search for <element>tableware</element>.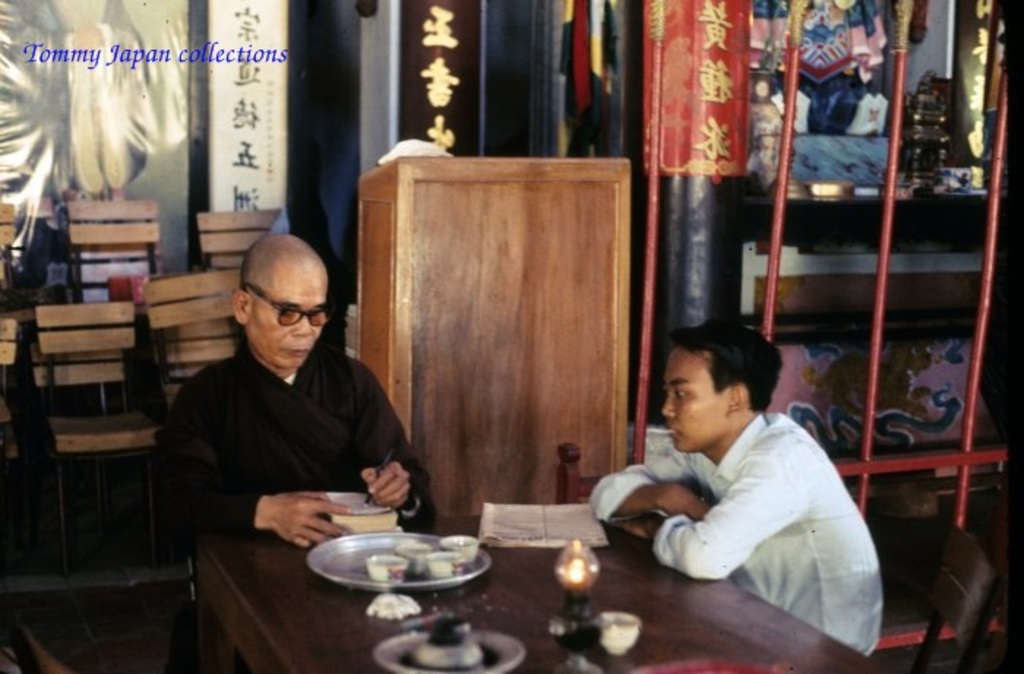
Found at (372, 624, 531, 673).
